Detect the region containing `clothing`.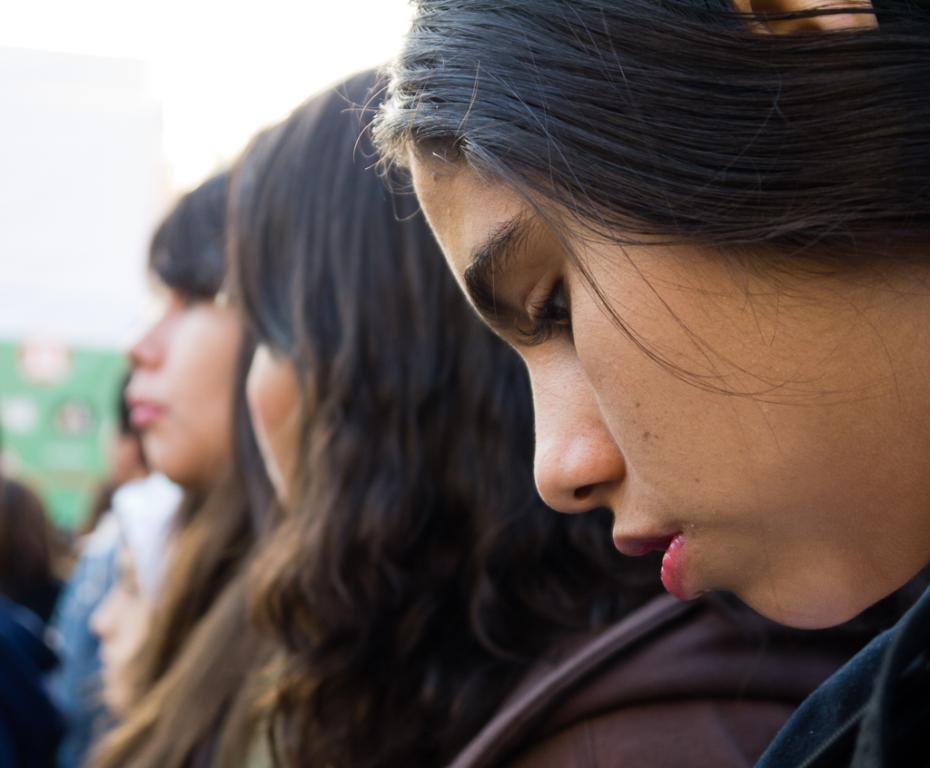
bbox=(46, 473, 165, 767).
